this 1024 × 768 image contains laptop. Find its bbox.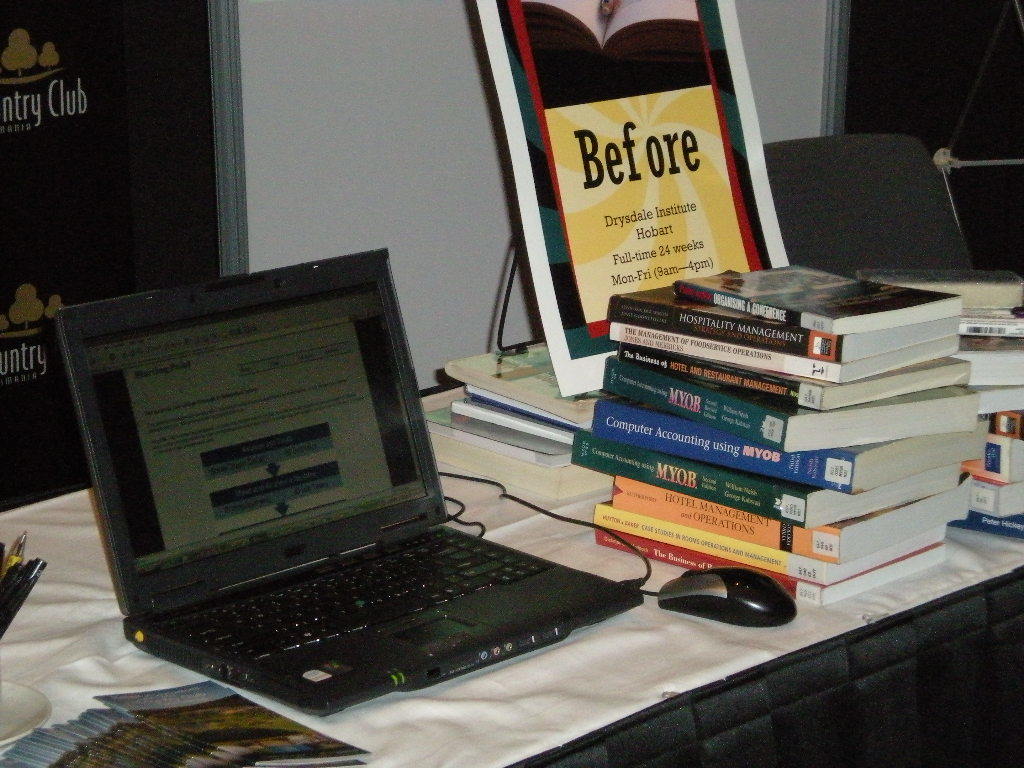
(left=48, top=243, right=634, bottom=735).
